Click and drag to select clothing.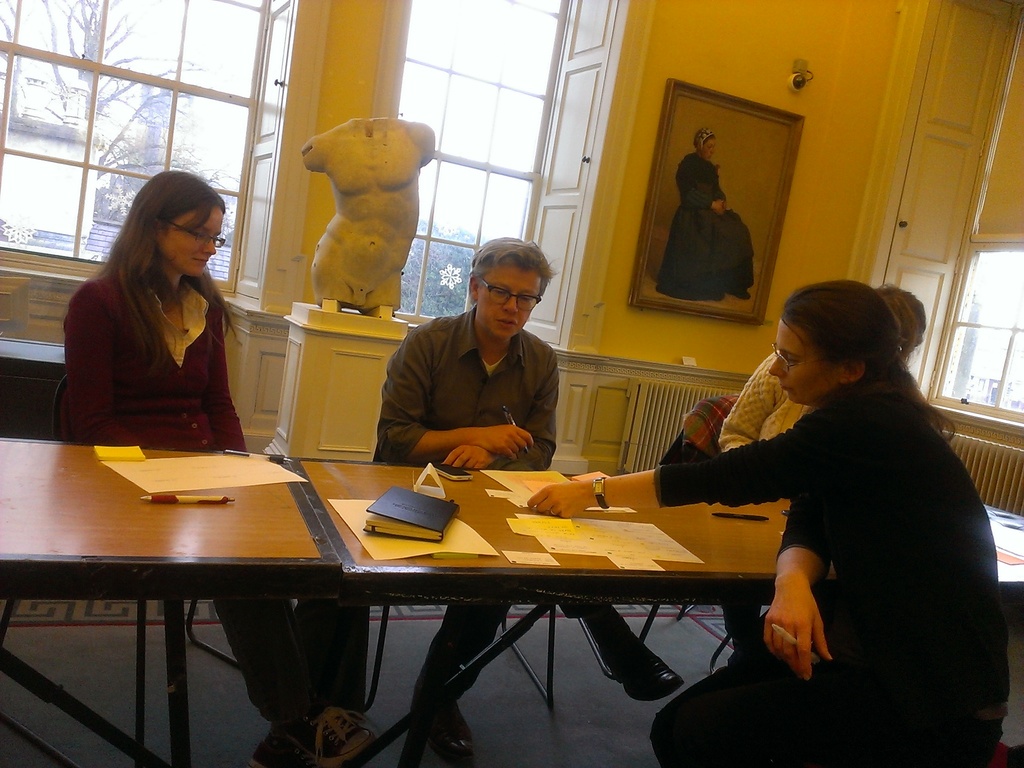
Selection: (x1=681, y1=304, x2=996, y2=740).
